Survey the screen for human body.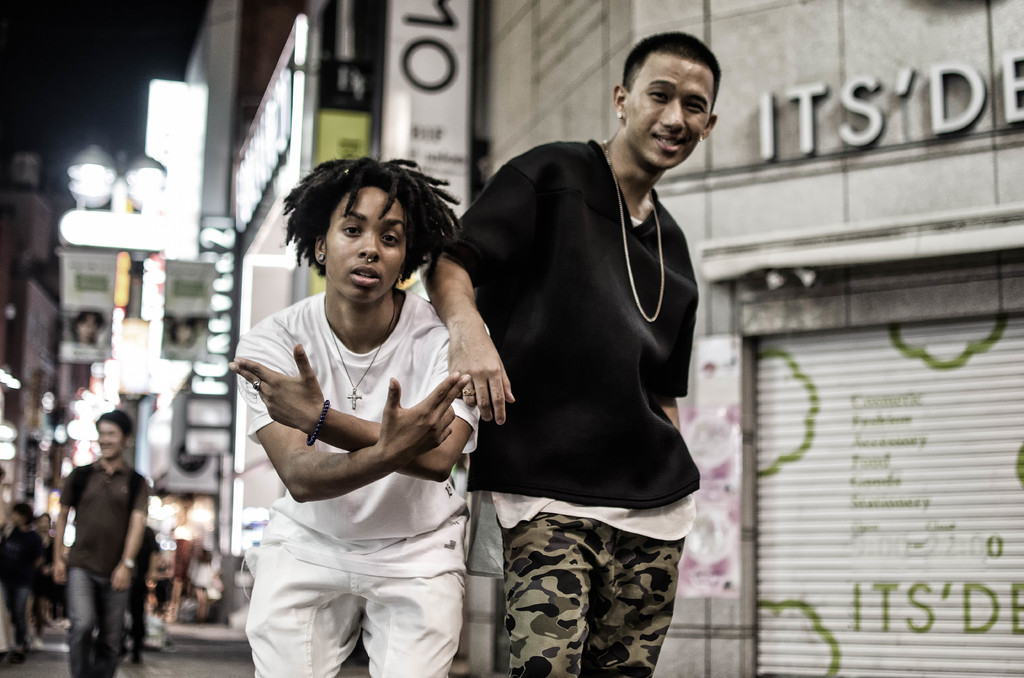
Survey found: bbox=[449, 18, 720, 670].
